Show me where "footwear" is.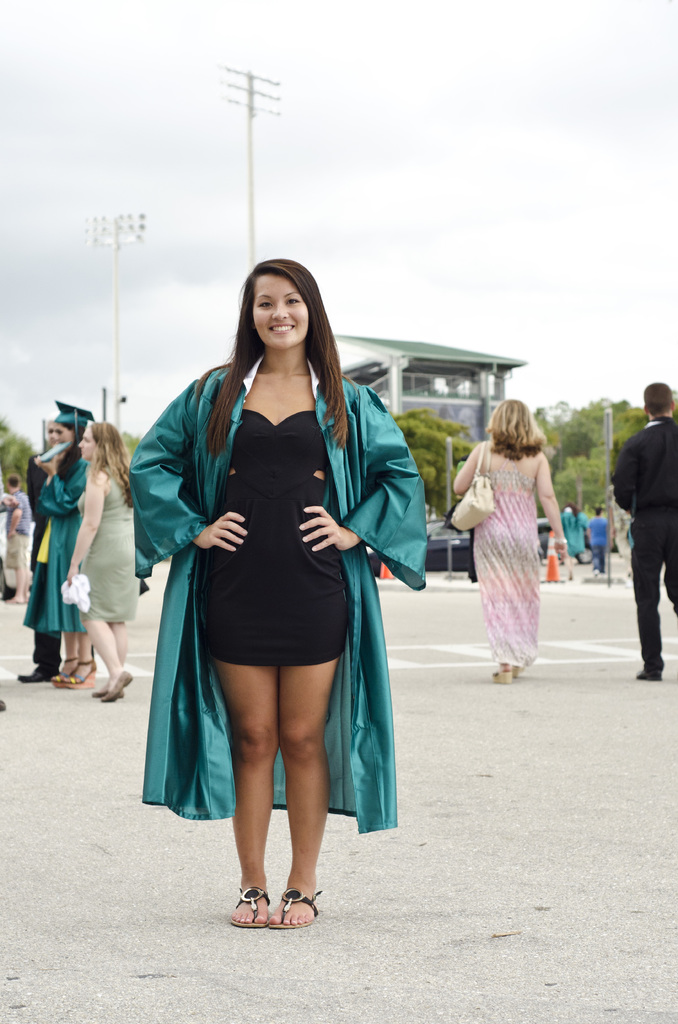
"footwear" is at bbox=(510, 659, 520, 675).
